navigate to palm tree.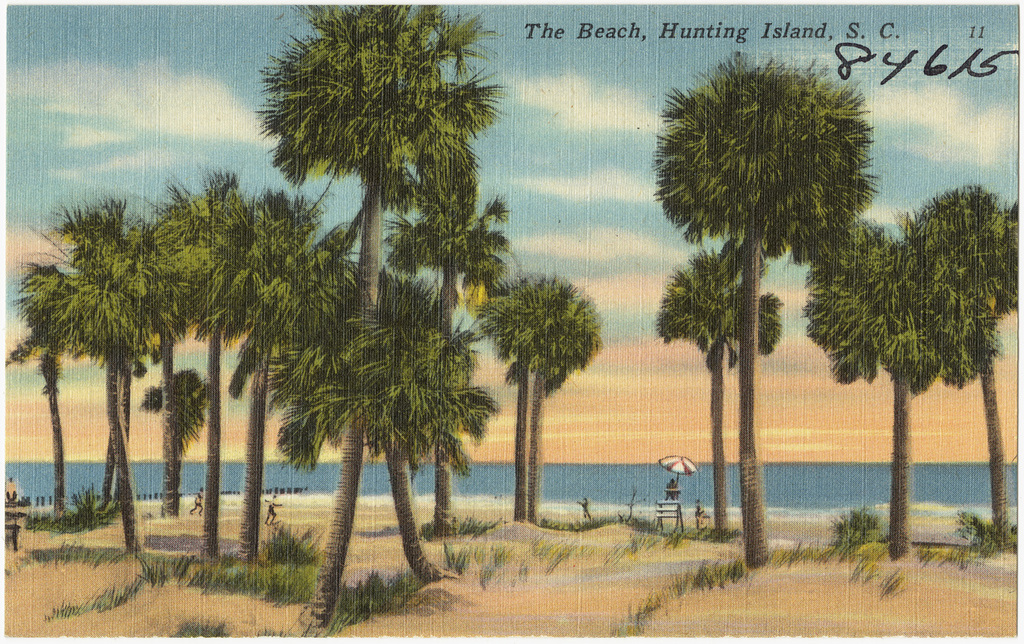
Navigation target: detection(915, 214, 1016, 494).
